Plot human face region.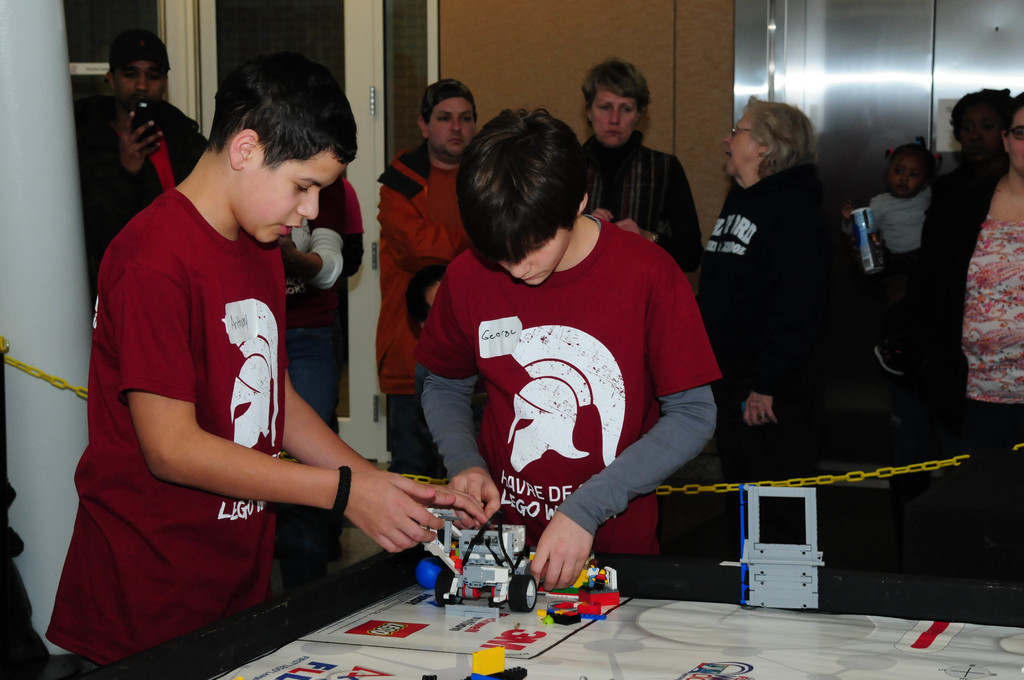
Plotted at [x1=593, y1=93, x2=640, y2=148].
